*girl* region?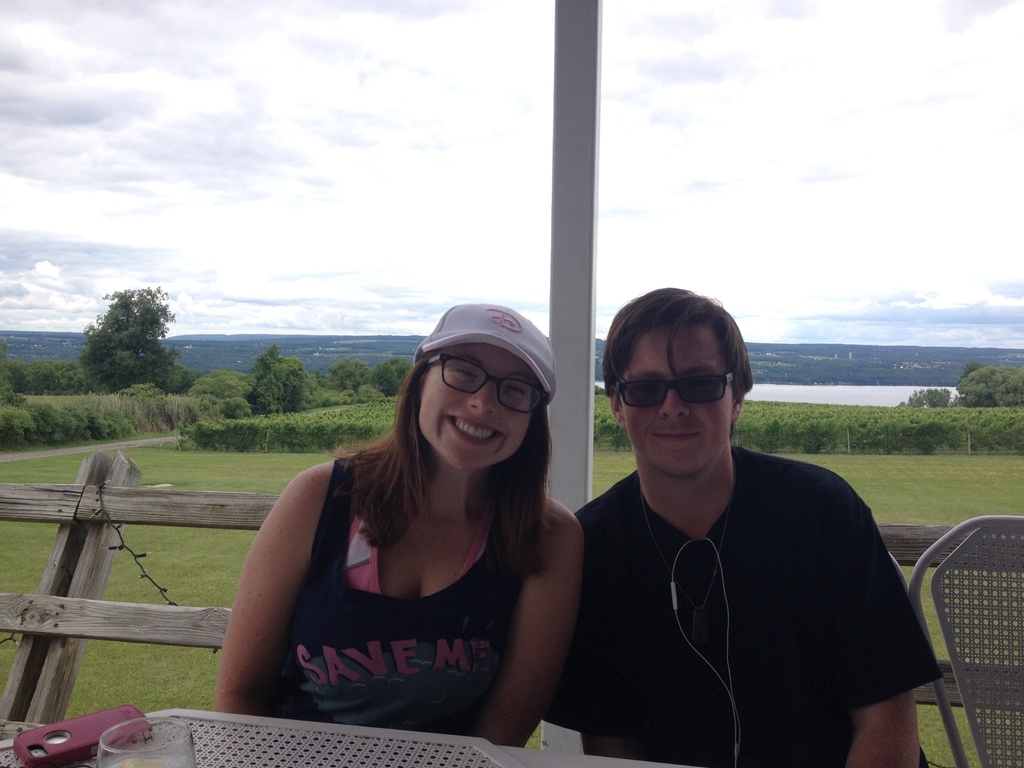
x1=211 y1=302 x2=585 y2=746
